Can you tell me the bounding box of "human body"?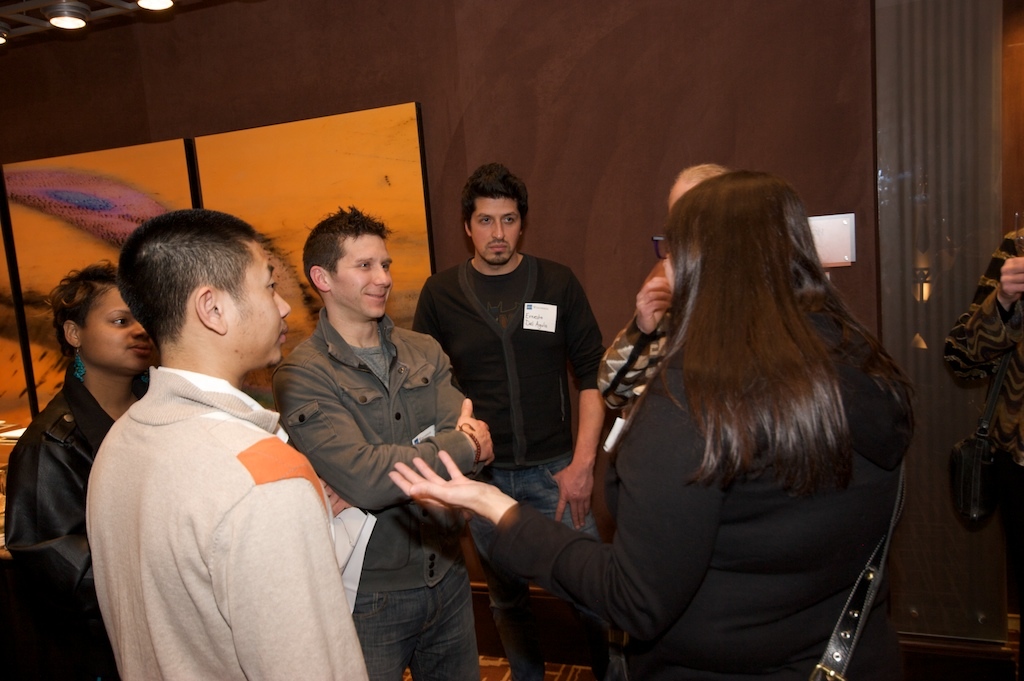
{"left": 586, "top": 260, "right": 679, "bottom": 426}.
